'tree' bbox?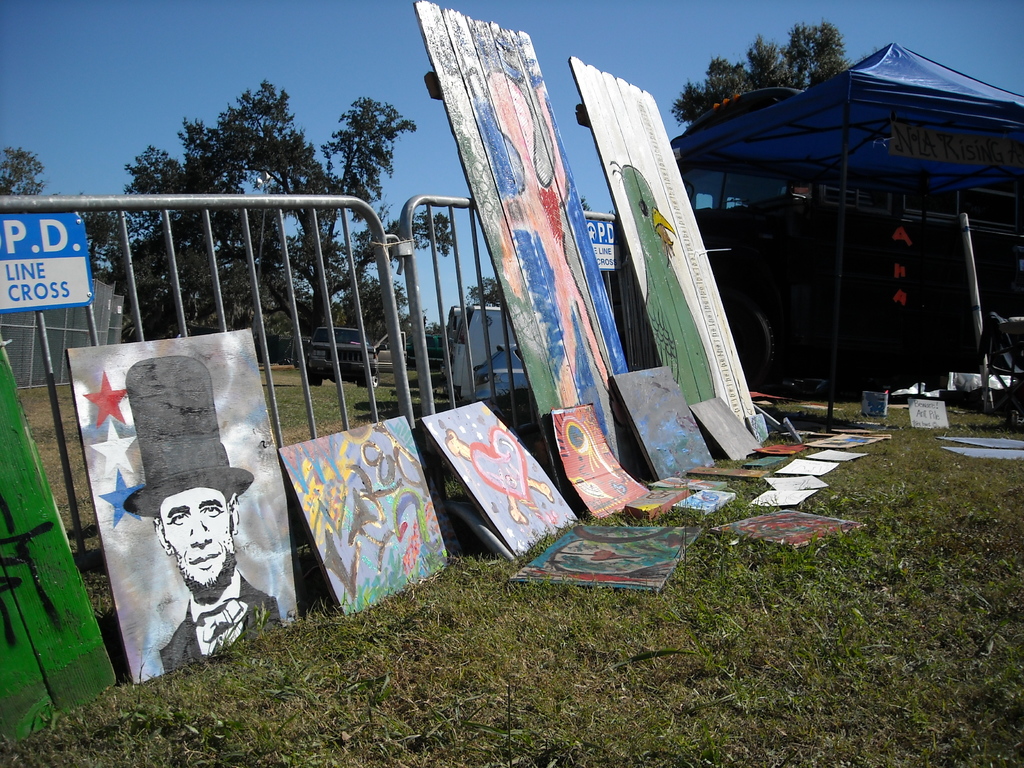
<region>74, 78, 458, 390</region>
